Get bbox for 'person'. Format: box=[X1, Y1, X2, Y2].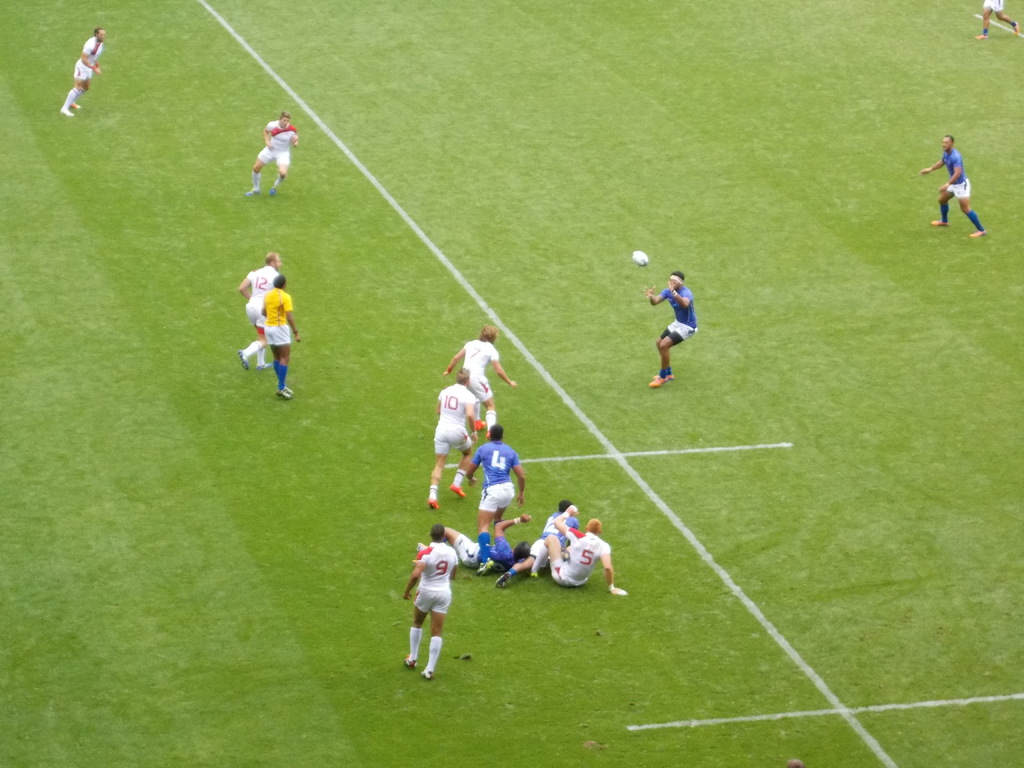
box=[235, 246, 283, 372].
